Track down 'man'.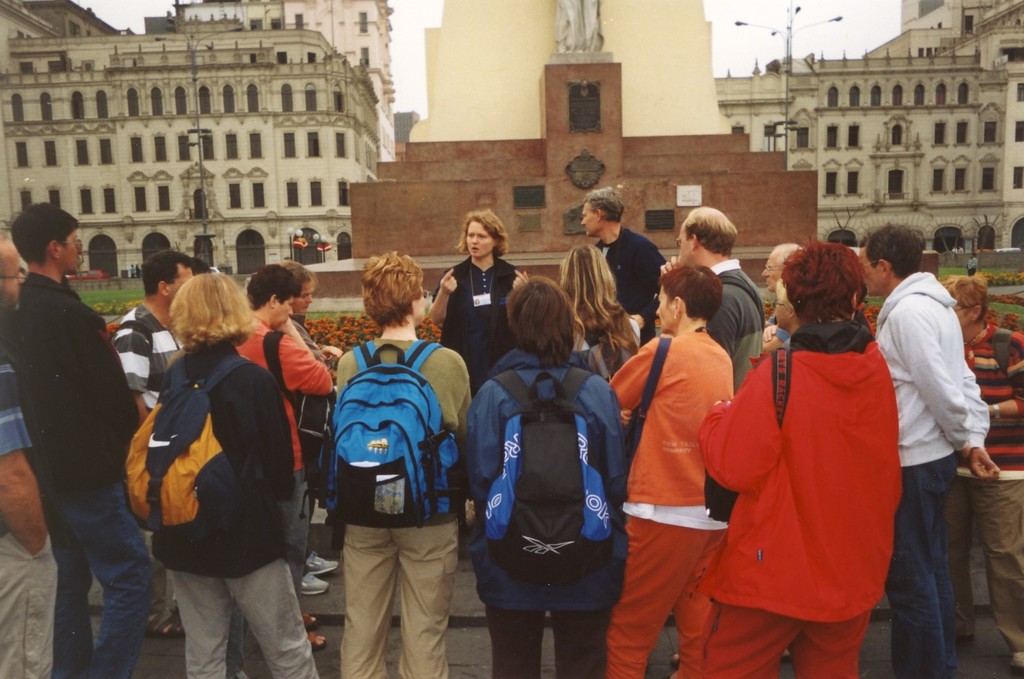
Tracked to detection(1, 241, 60, 678).
